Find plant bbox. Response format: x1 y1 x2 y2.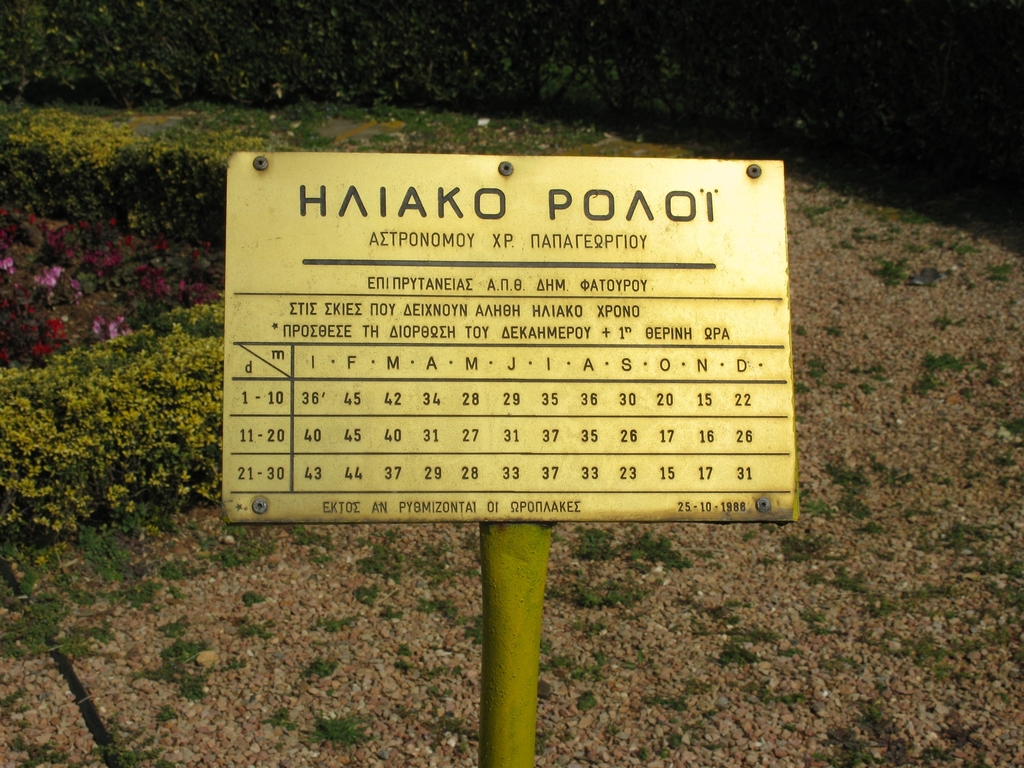
694 621 719 633.
